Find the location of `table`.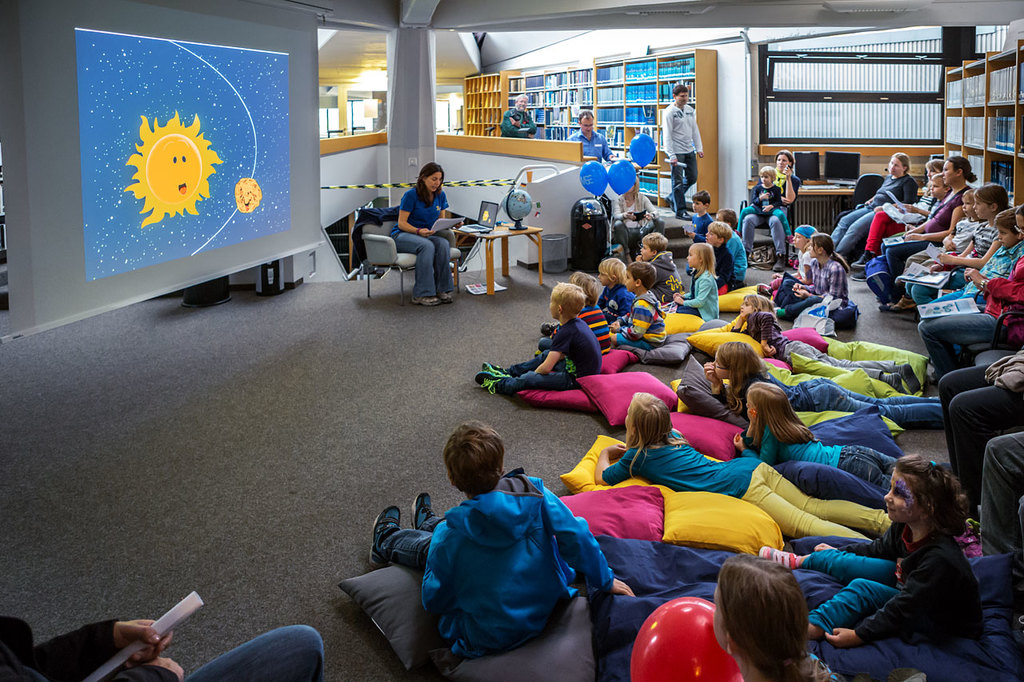
Location: x1=443 y1=204 x2=550 y2=293.
